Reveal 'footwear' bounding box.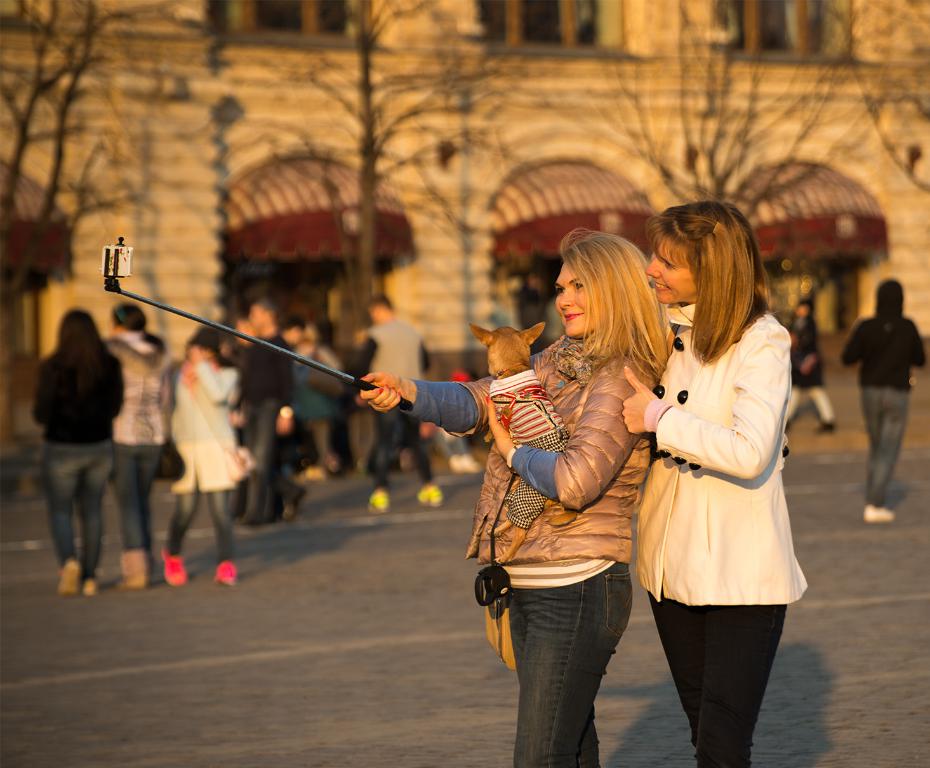
Revealed: 85 579 100 595.
